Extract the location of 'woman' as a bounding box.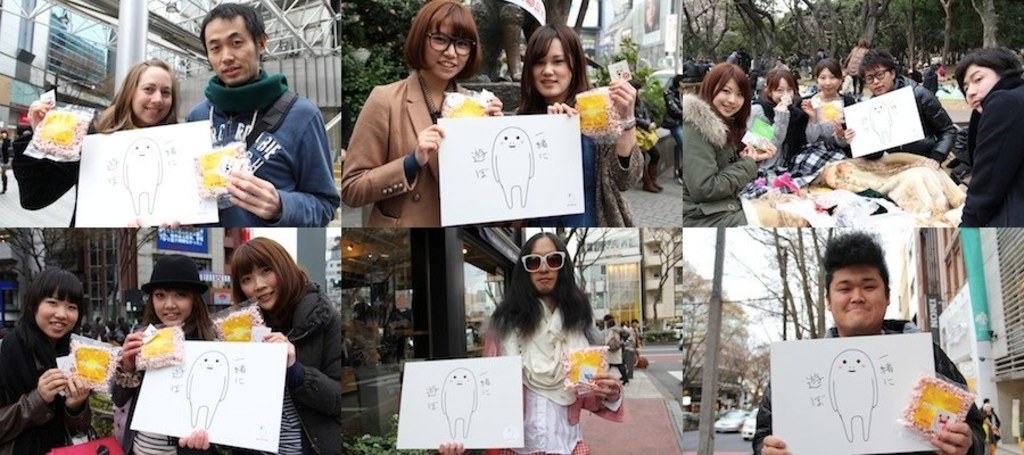
region(492, 11, 653, 234).
